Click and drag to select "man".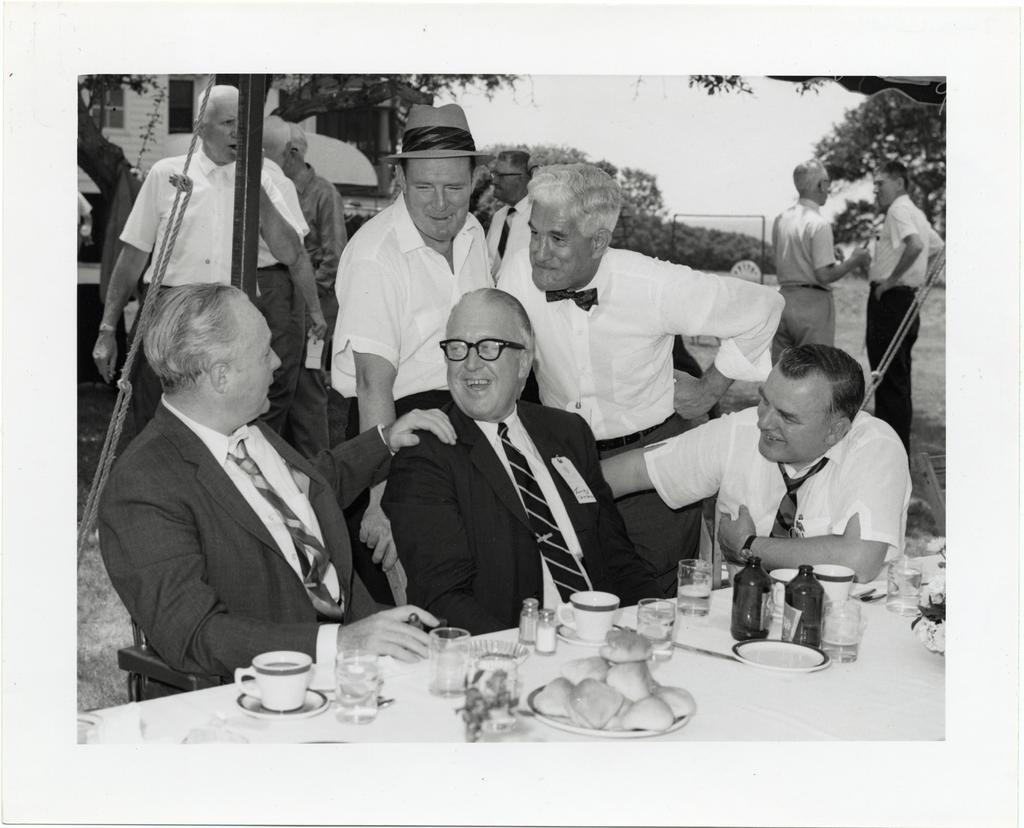
Selection: Rect(479, 147, 534, 270).
